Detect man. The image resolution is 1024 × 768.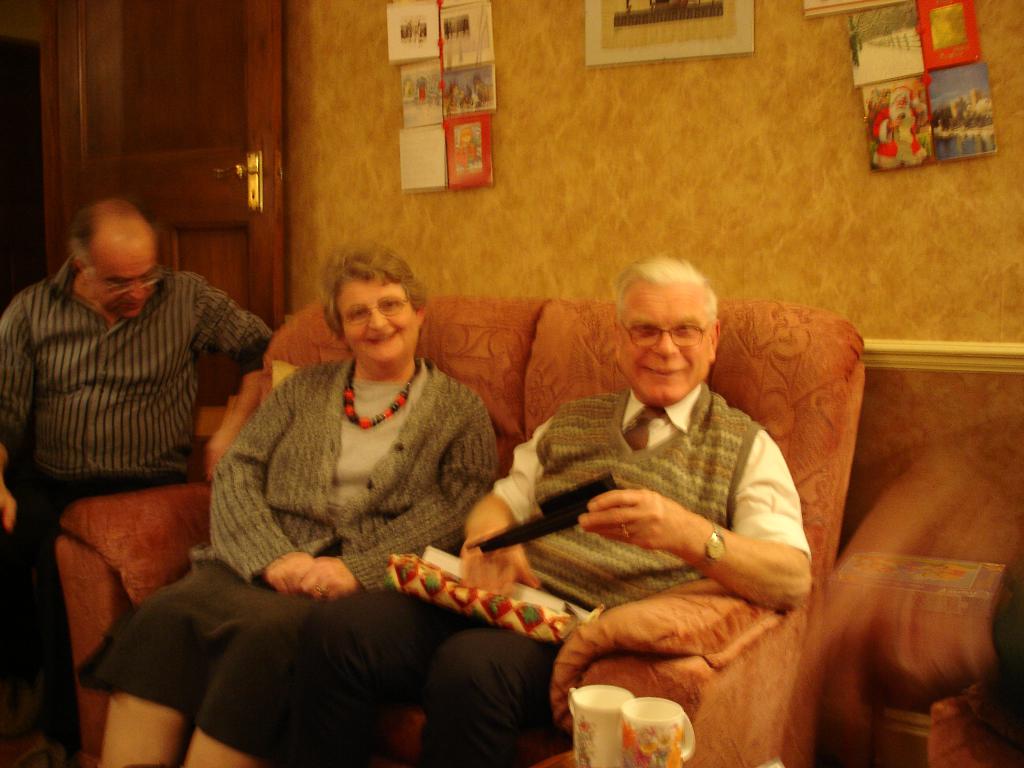
(left=298, top=254, right=810, bottom=767).
